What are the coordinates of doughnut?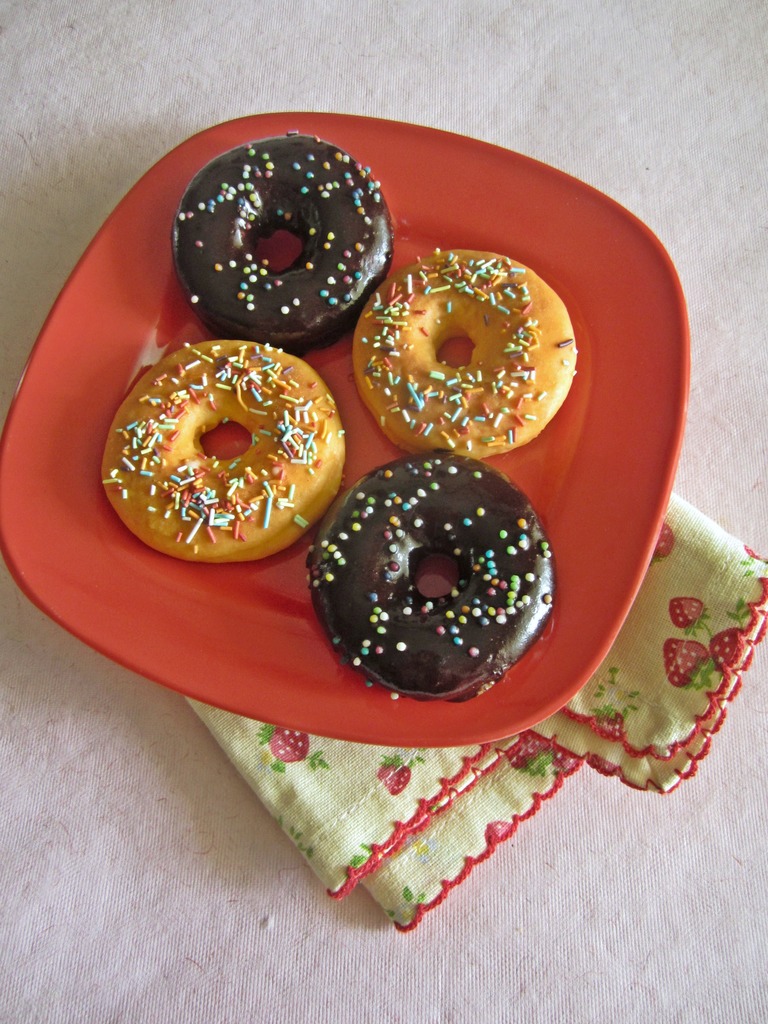
BBox(97, 337, 349, 571).
